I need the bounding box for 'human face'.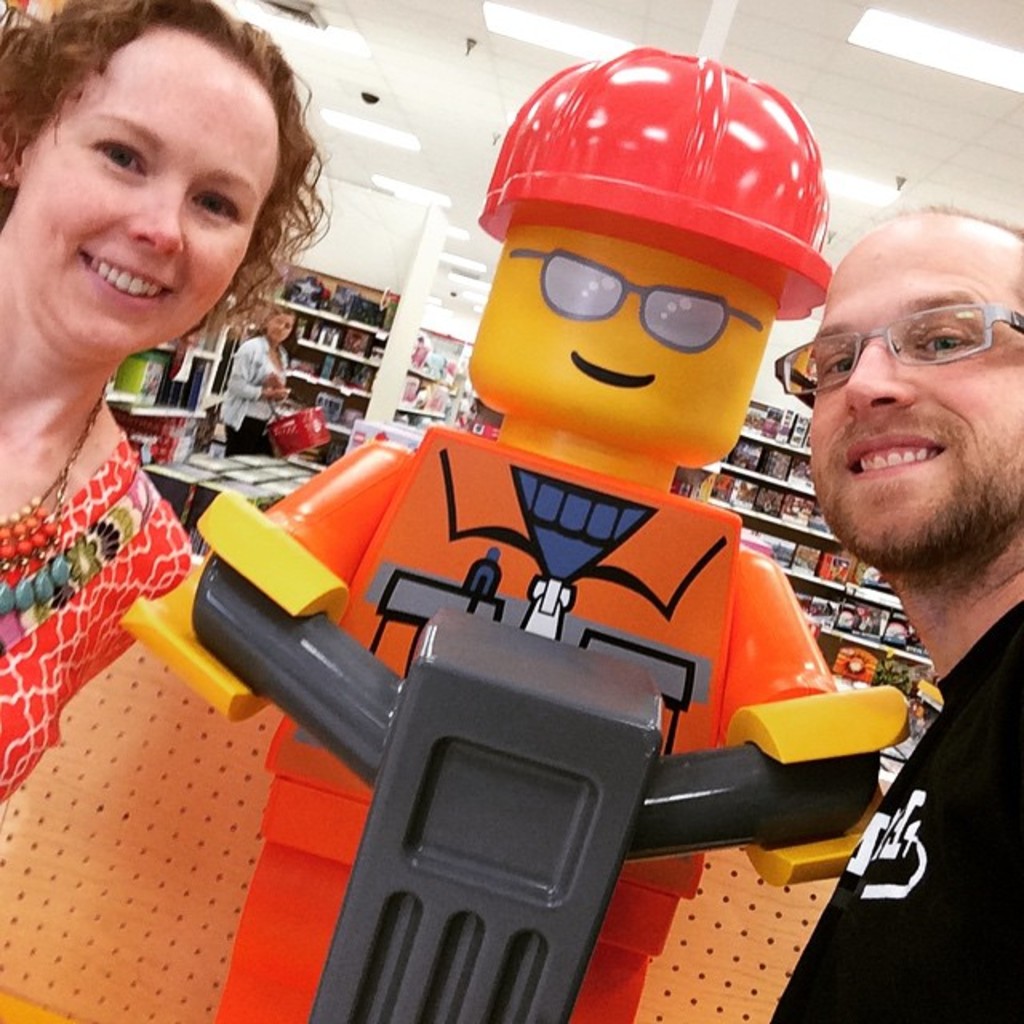
Here it is: (left=464, top=227, right=770, bottom=474).
